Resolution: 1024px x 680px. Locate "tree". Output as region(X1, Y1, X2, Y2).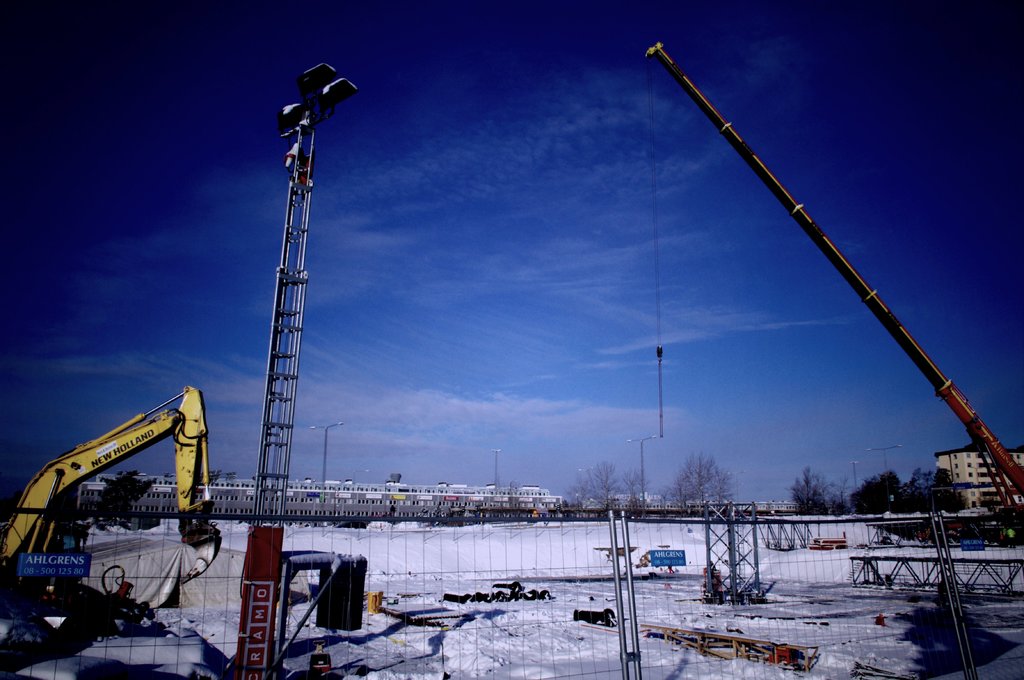
region(851, 477, 902, 514).
